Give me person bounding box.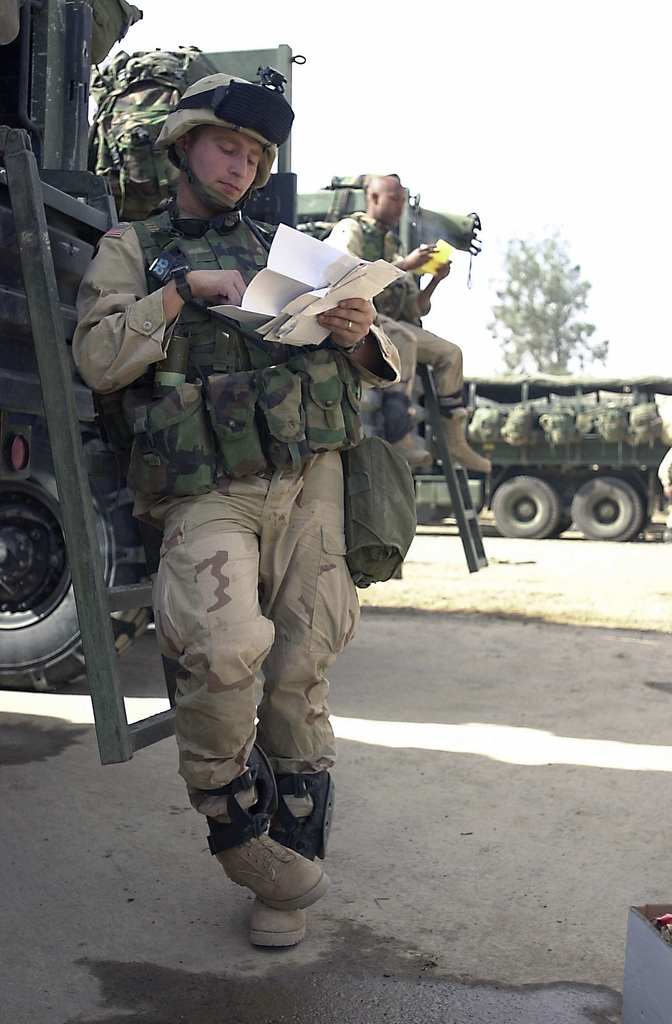
x1=106 y1=88 x2=453 y2=950.
